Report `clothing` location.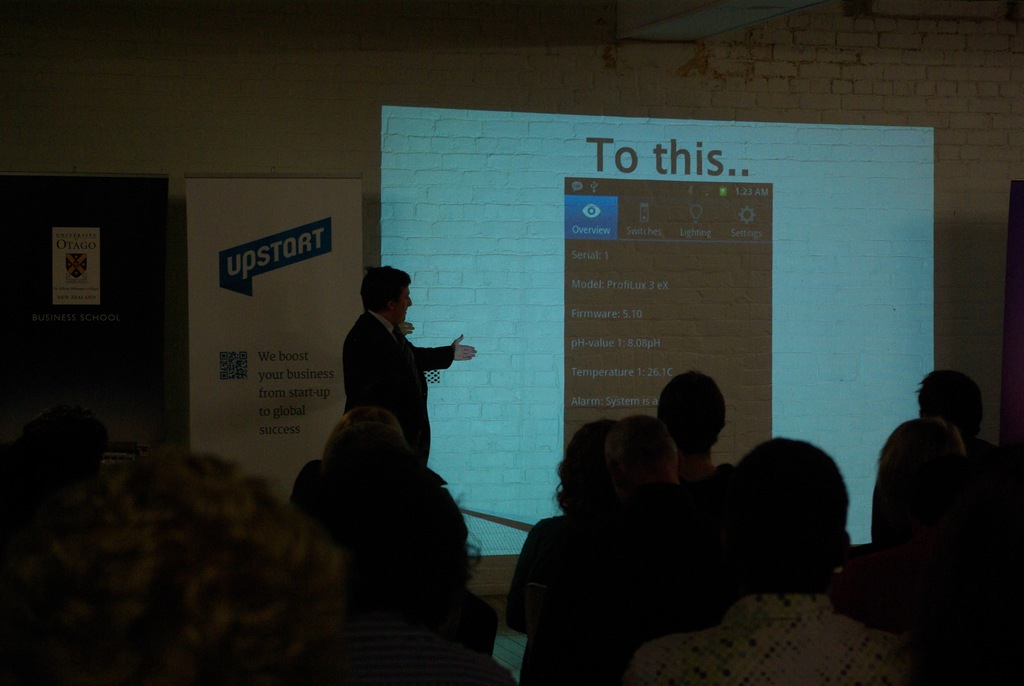
Report: [left=506, top=515, right=580, bottom=670].
